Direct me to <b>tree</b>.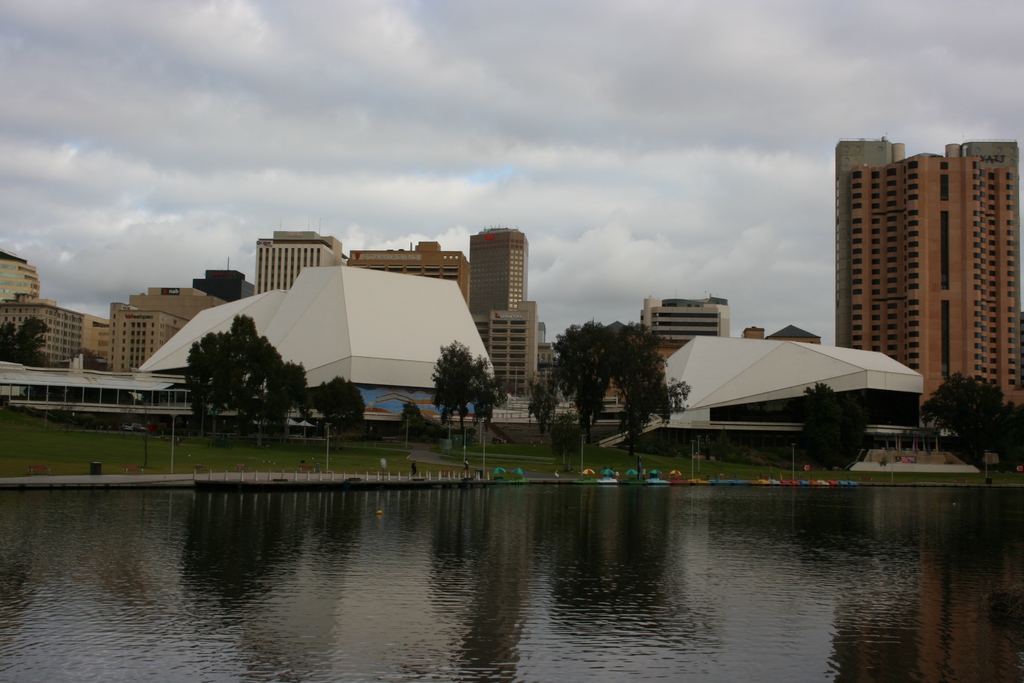
Direction: [477, 372, 511, 450].
